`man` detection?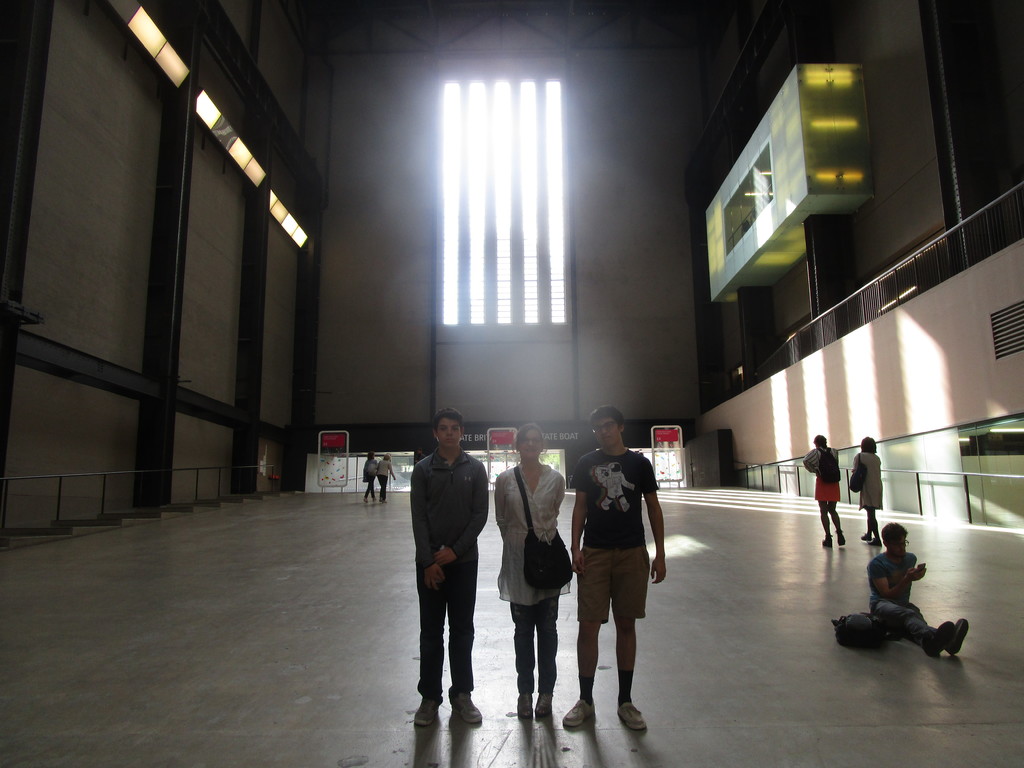
582/427/673/733
